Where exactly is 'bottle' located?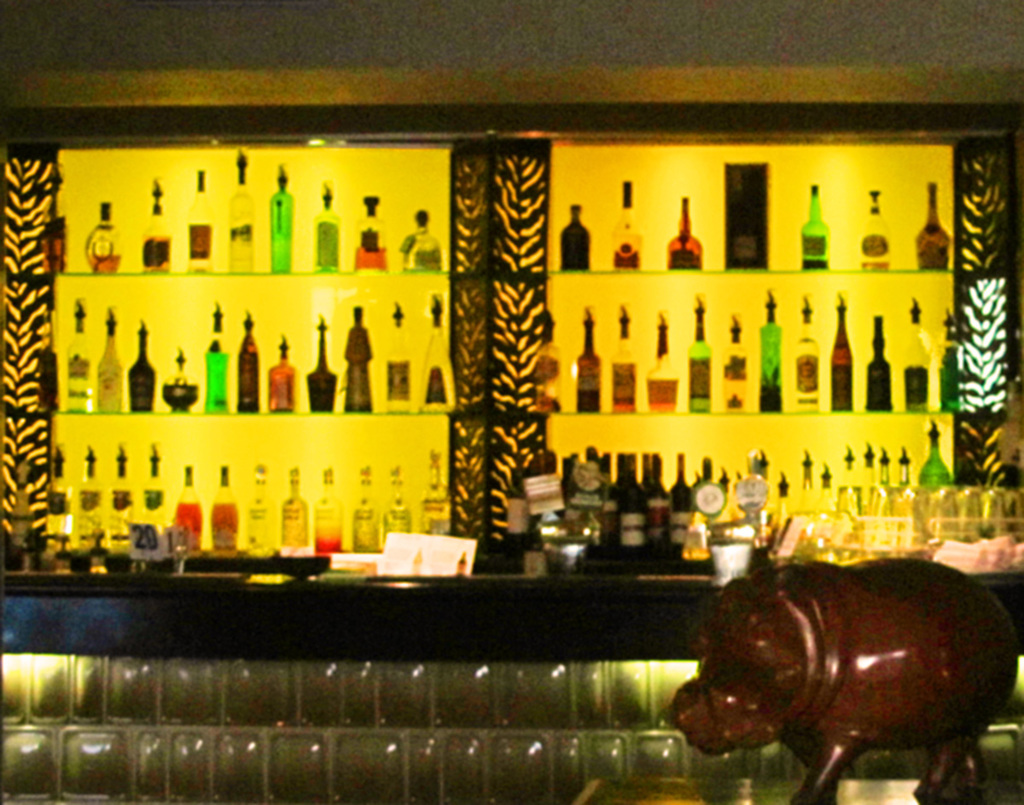
Its bounding box is region(162, 349, 198, 415).
